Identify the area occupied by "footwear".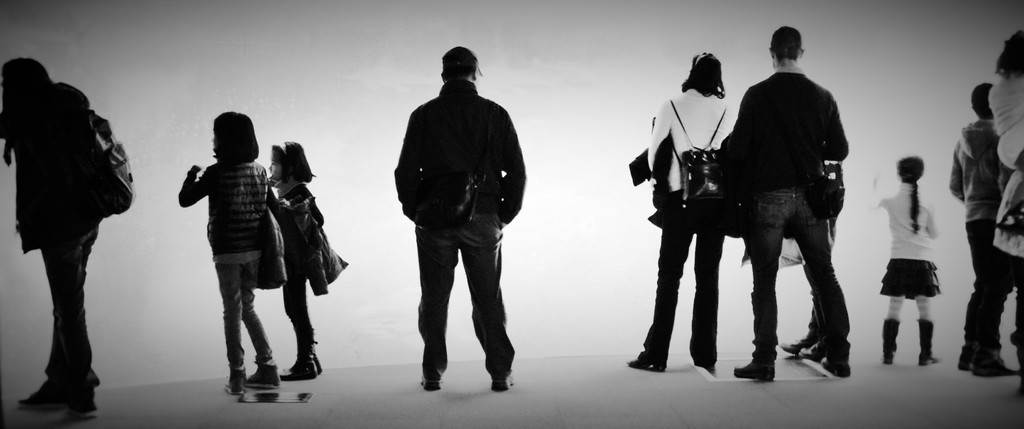
Area: box=[15, 381, 67, 410].
